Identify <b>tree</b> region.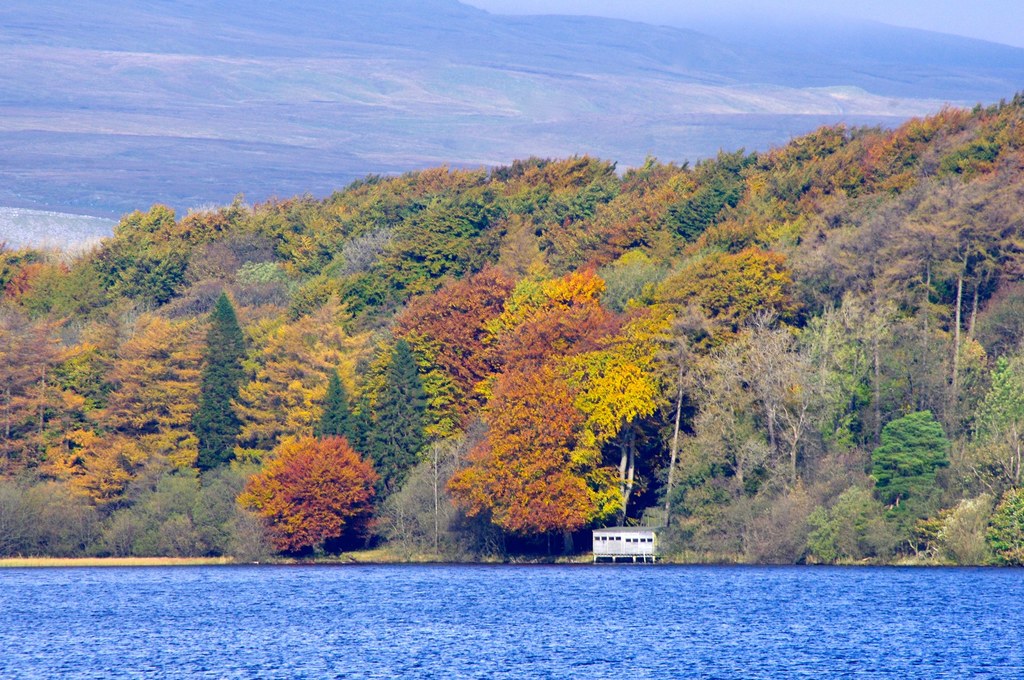
Region: 237/421/387/556.
